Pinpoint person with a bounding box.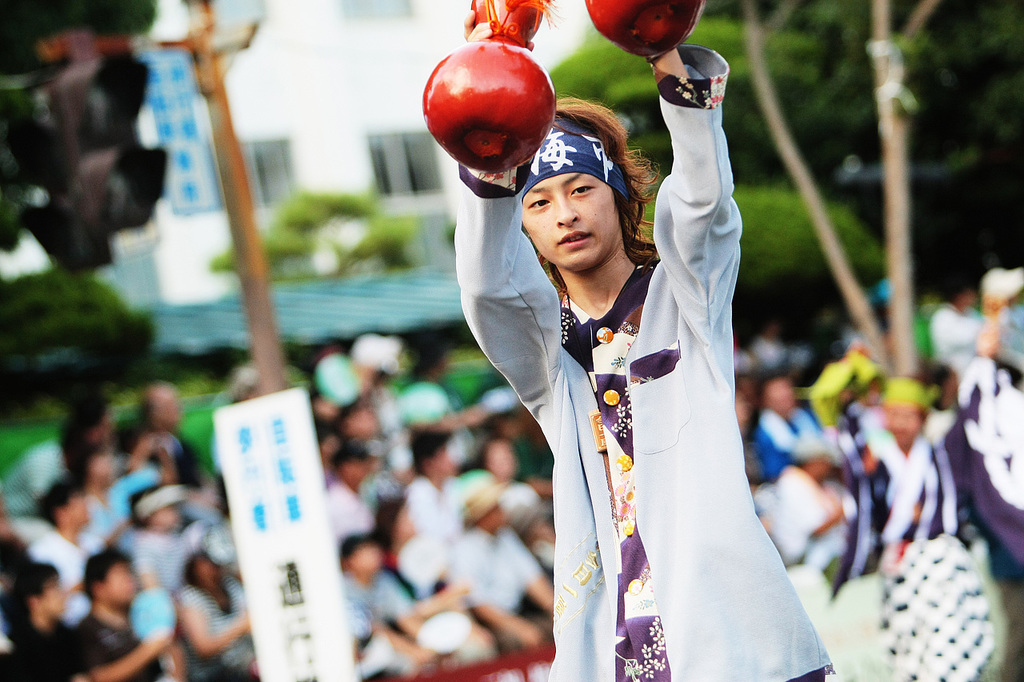
138:382:212:488.
